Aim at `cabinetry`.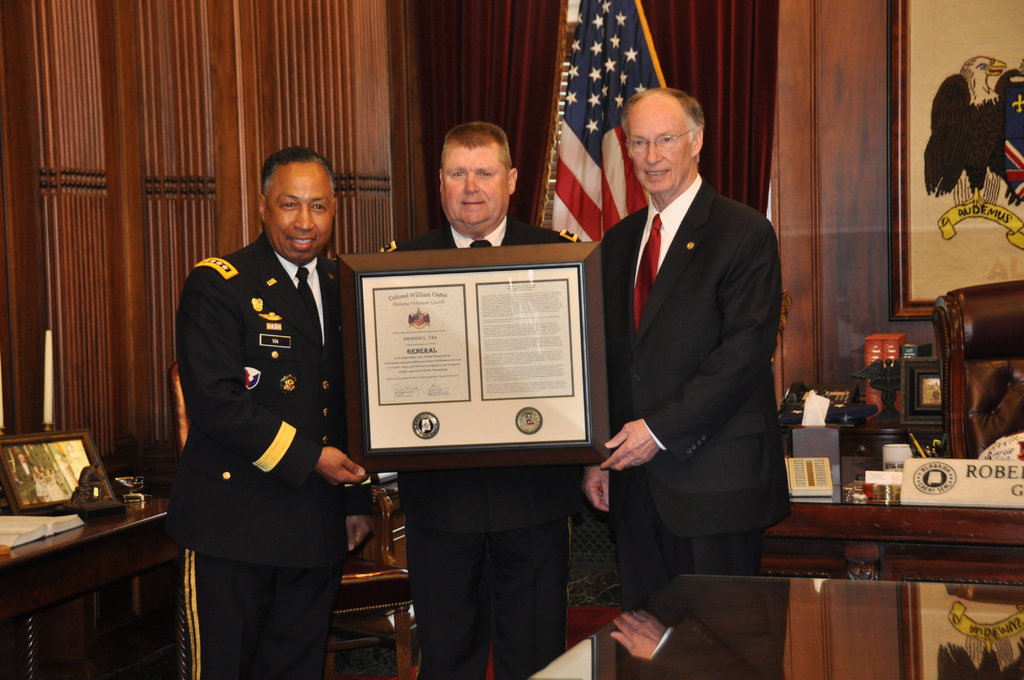
Aimed at <box>0,505,182,679</box>.
